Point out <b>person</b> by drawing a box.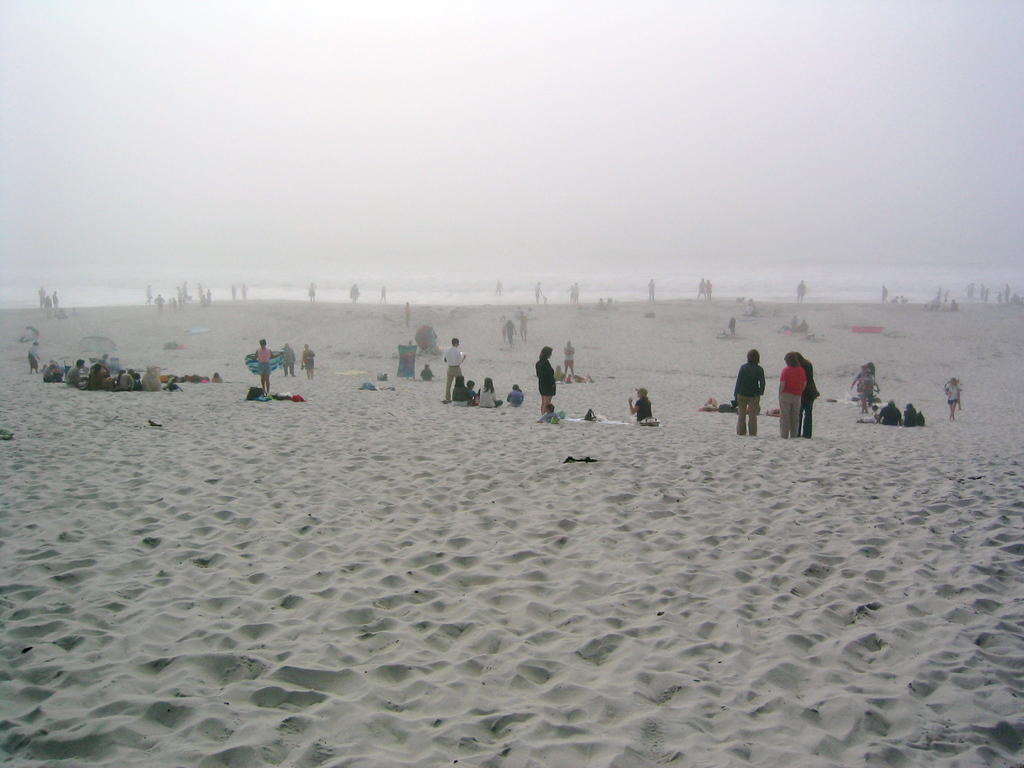
box(532, 394, 566, 426).
